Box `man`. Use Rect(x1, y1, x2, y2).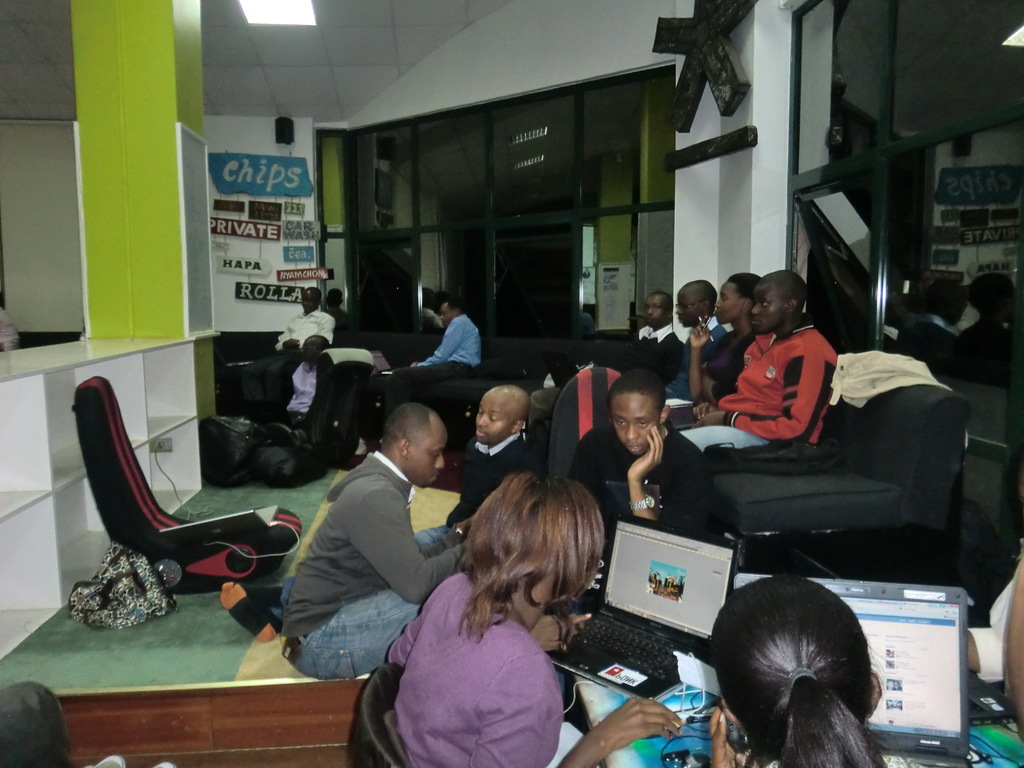
Rect(280, 401, 472, 685).
